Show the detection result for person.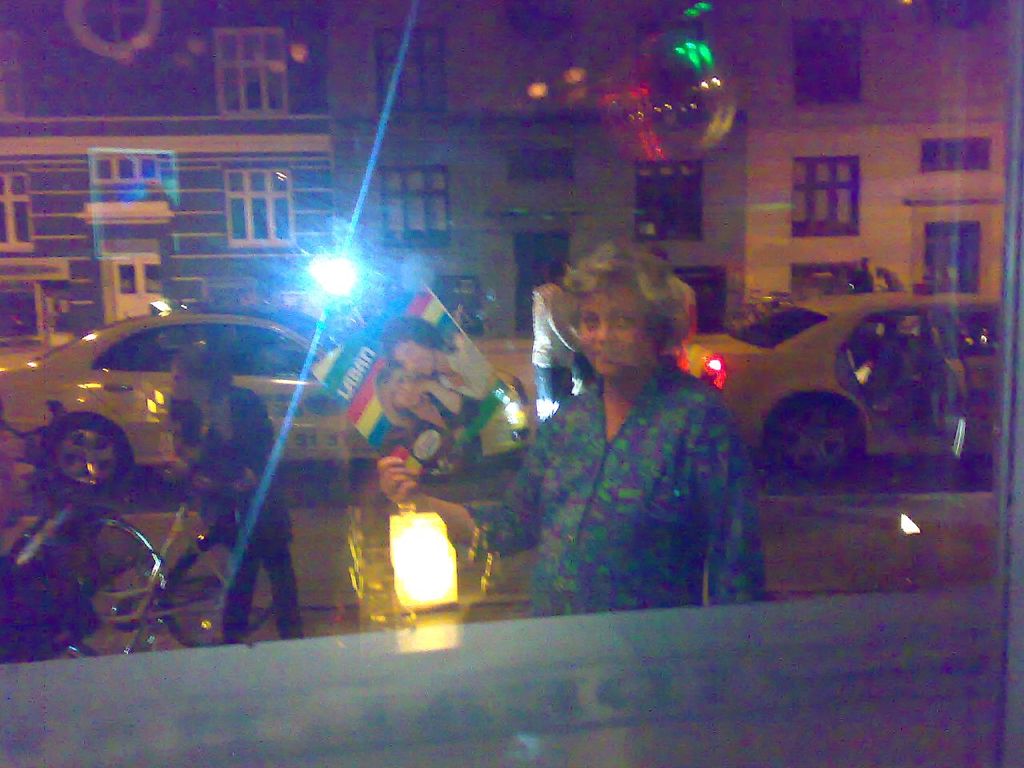
x1=650, y1=248, x2=696, y2=374.
